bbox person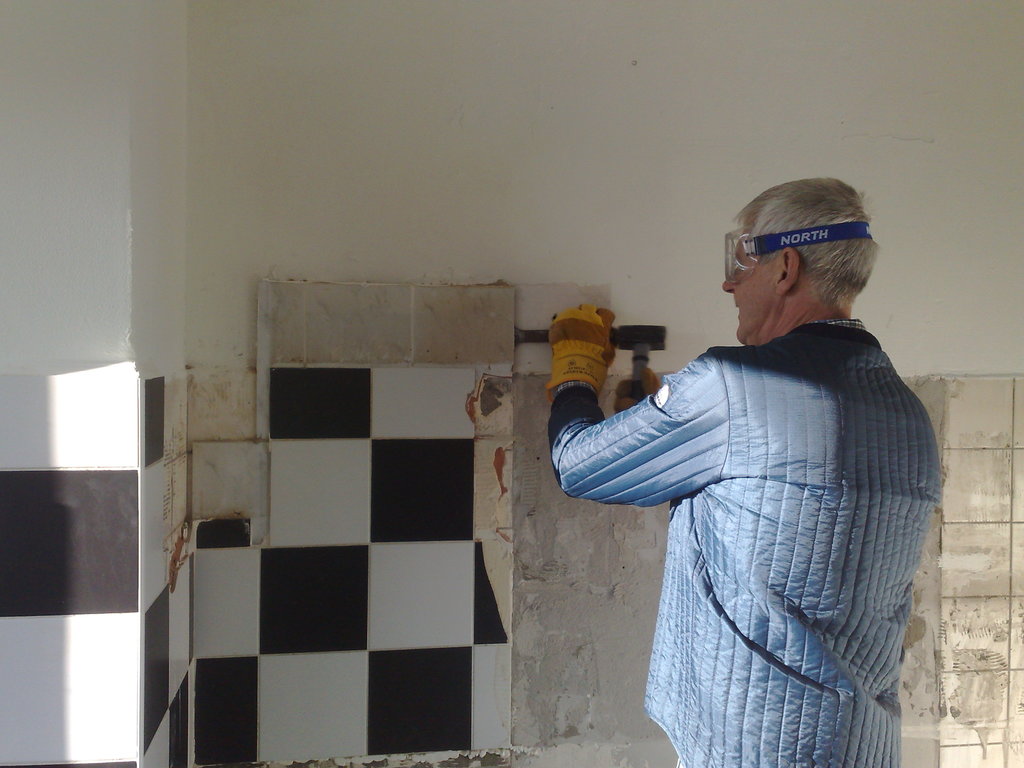
Rect(552, 182, 954, 754)
